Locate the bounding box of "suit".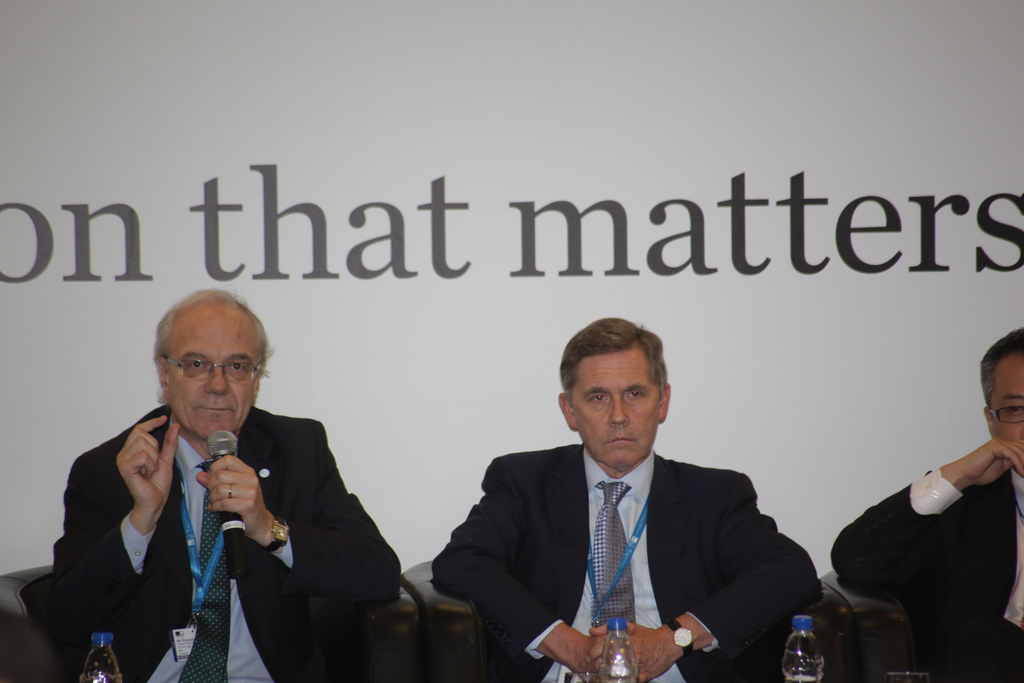
Bounding box: x1=429, y1=443, x2=822, y2=682.
